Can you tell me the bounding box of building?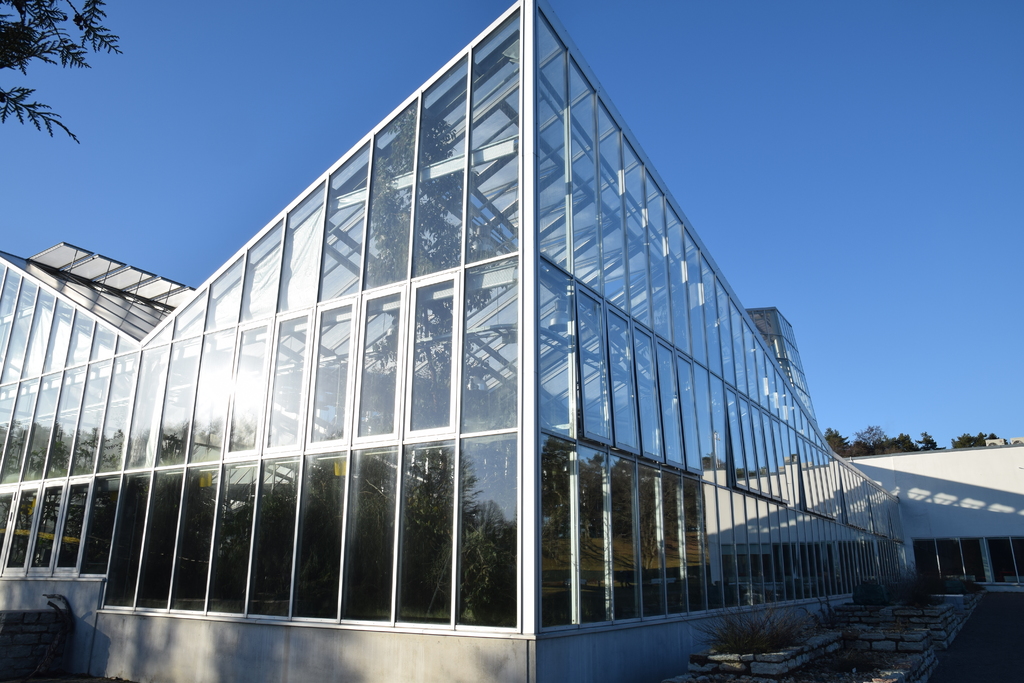
l=0, t=0, r=1023, b=682.
